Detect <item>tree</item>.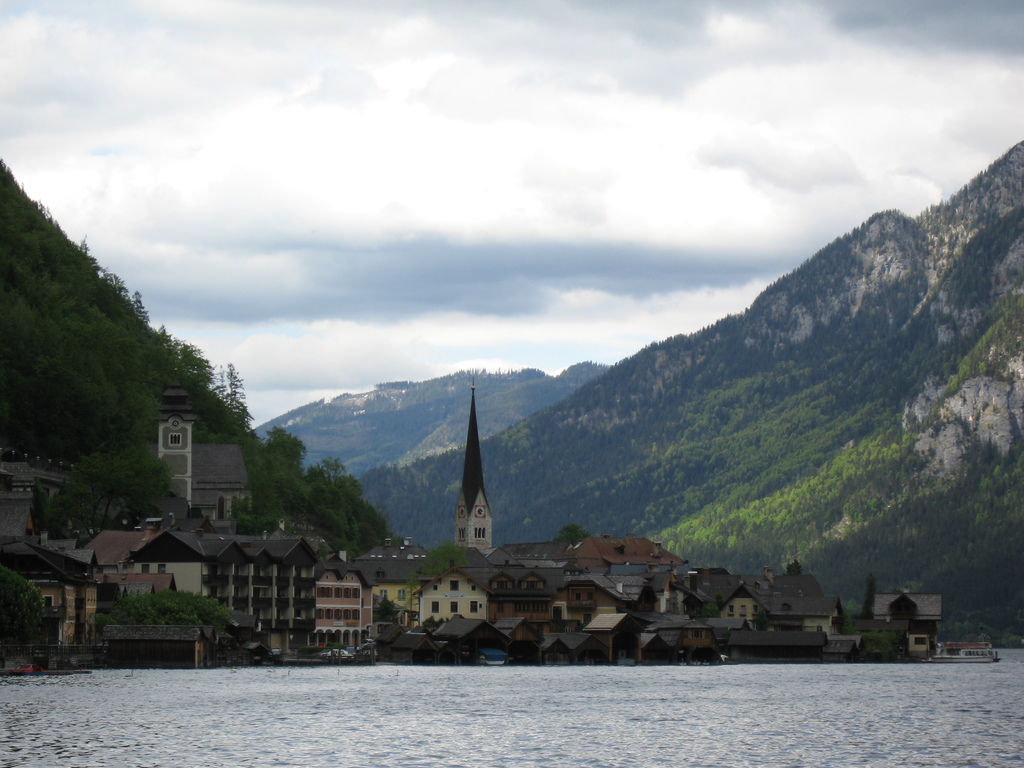
Detected at {"x1": 0, "y1": 563, "x2": 50, "y2": 662}.
